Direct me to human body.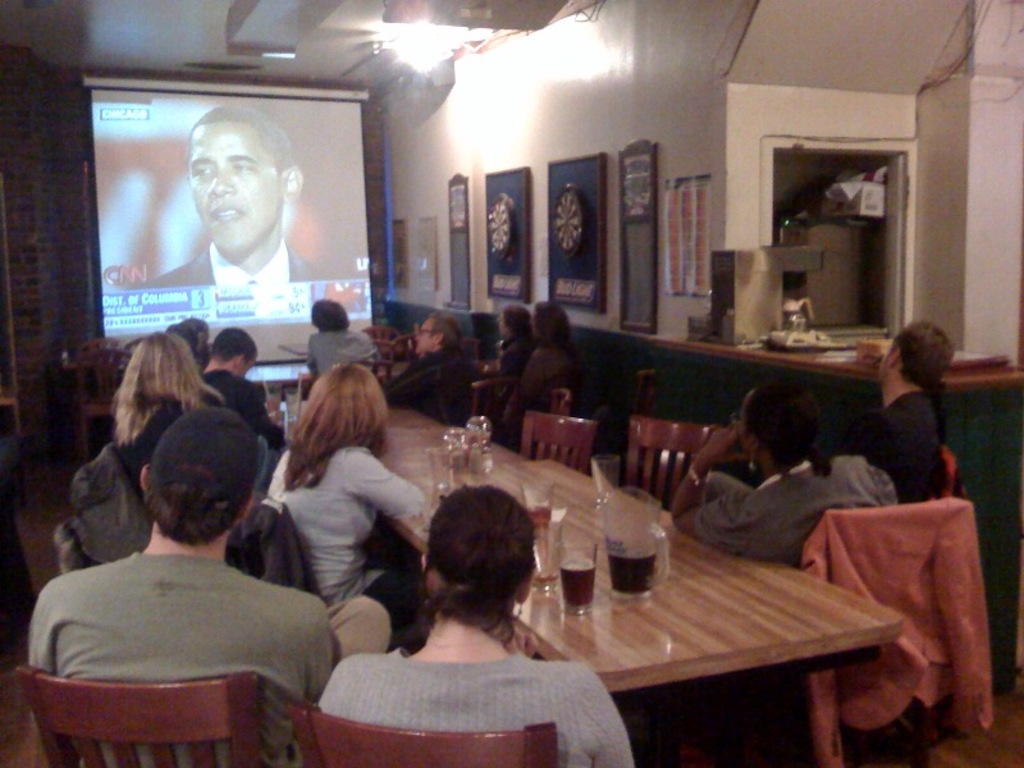
Direction: l=323, t=485, r=637, b=767.
